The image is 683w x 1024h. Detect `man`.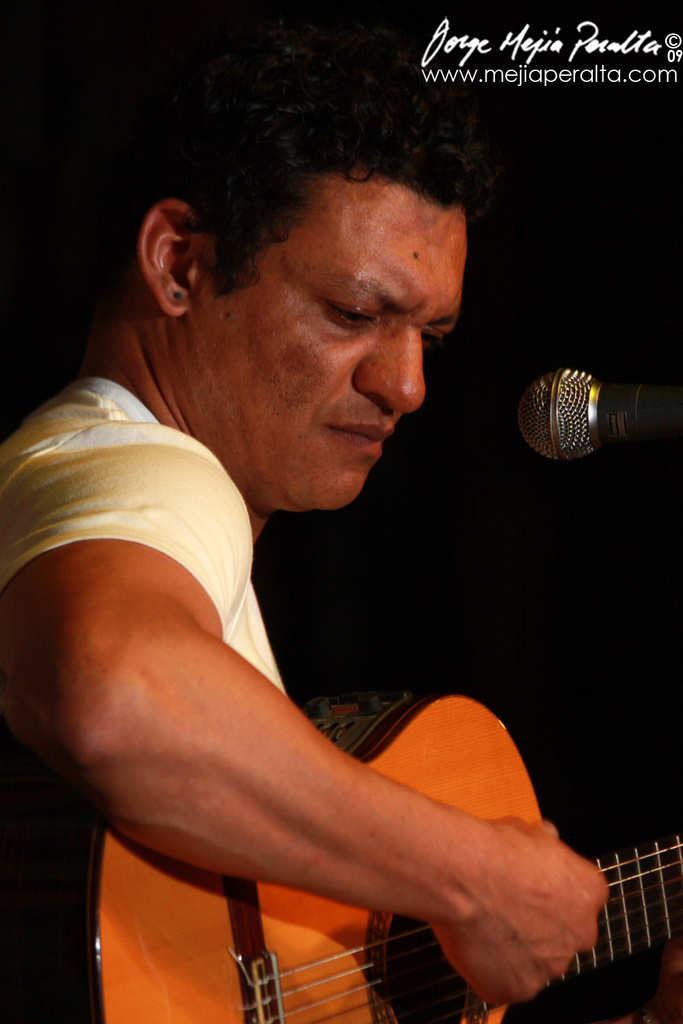
Detection: 0,66,610,1023.
